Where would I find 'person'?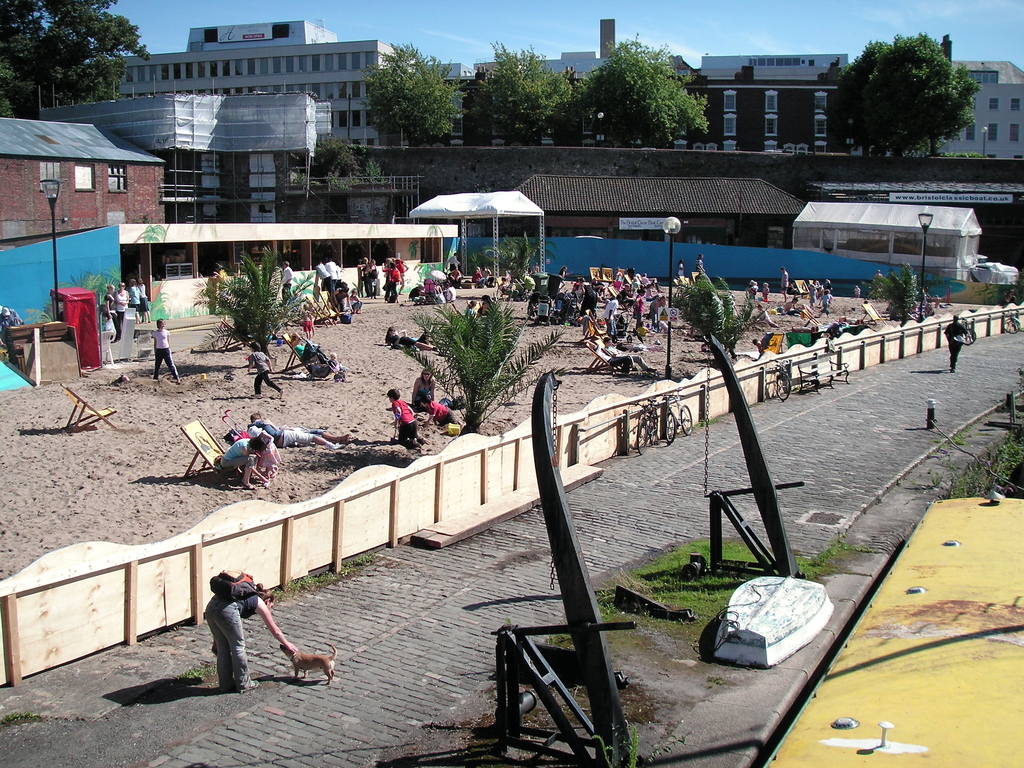
At <bbox>154, 321, 179, 380</bbox>.
